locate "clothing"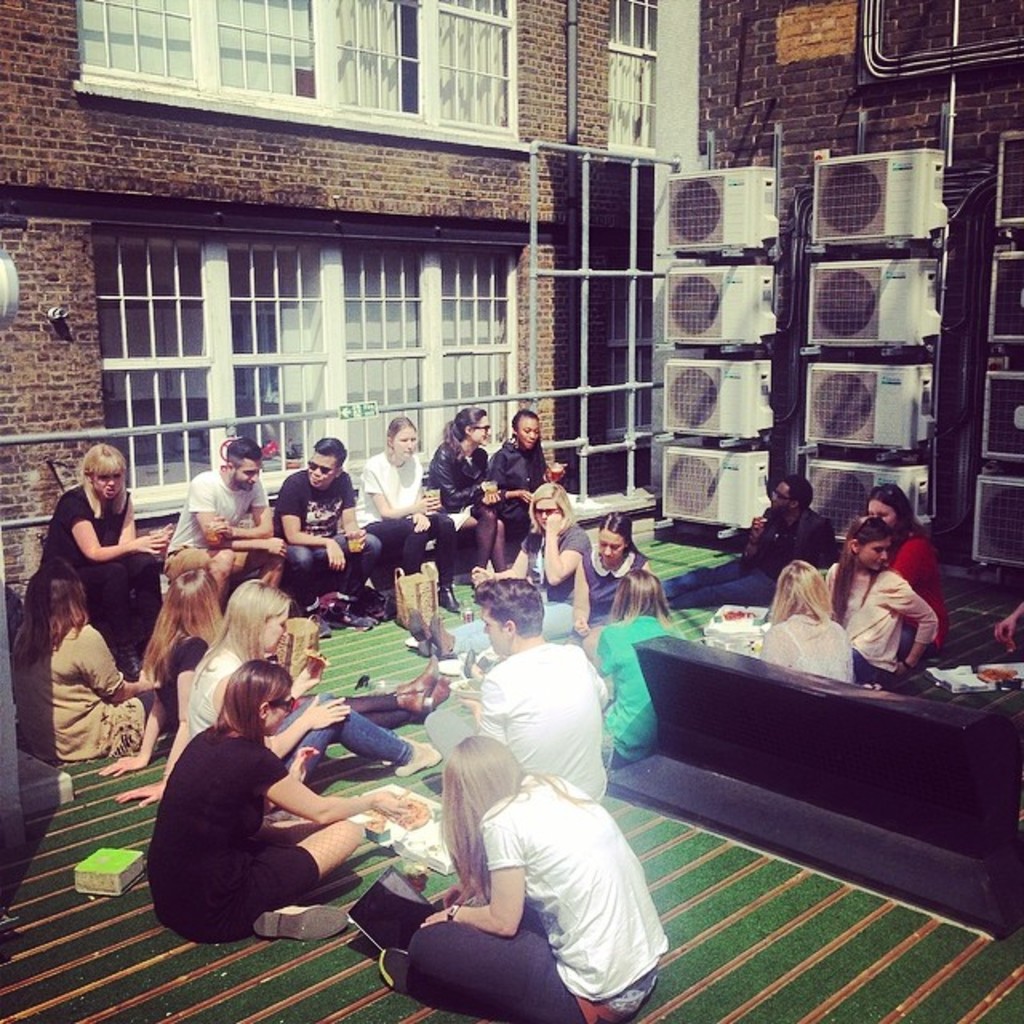
locate(168, 638, 437, 765)
